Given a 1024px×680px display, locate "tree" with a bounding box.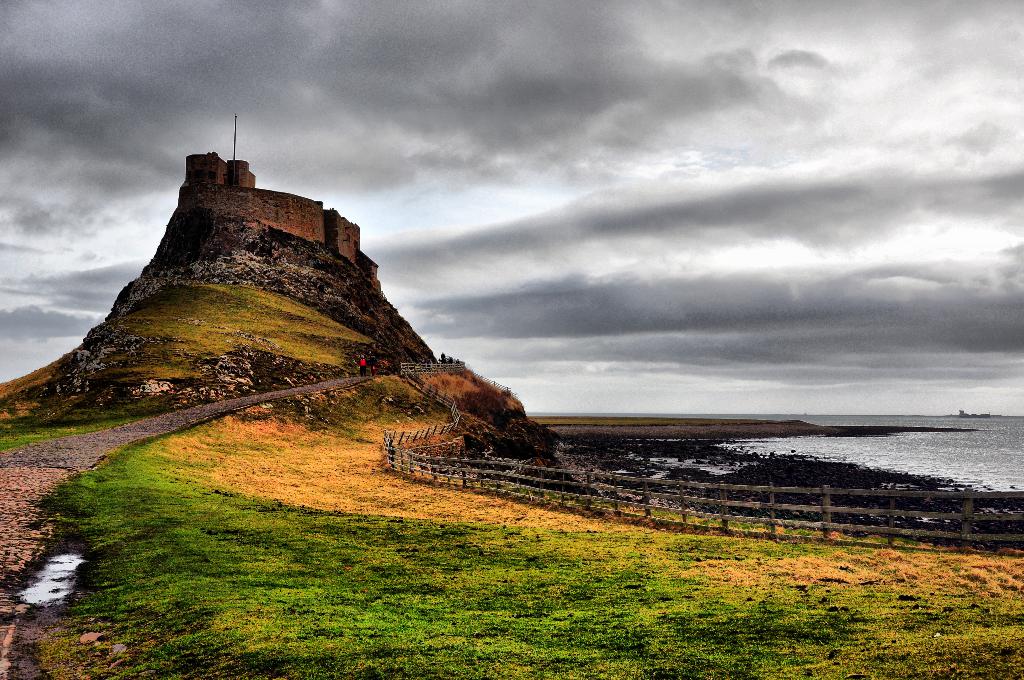
Located: box=[440, 352, 454, 363].
